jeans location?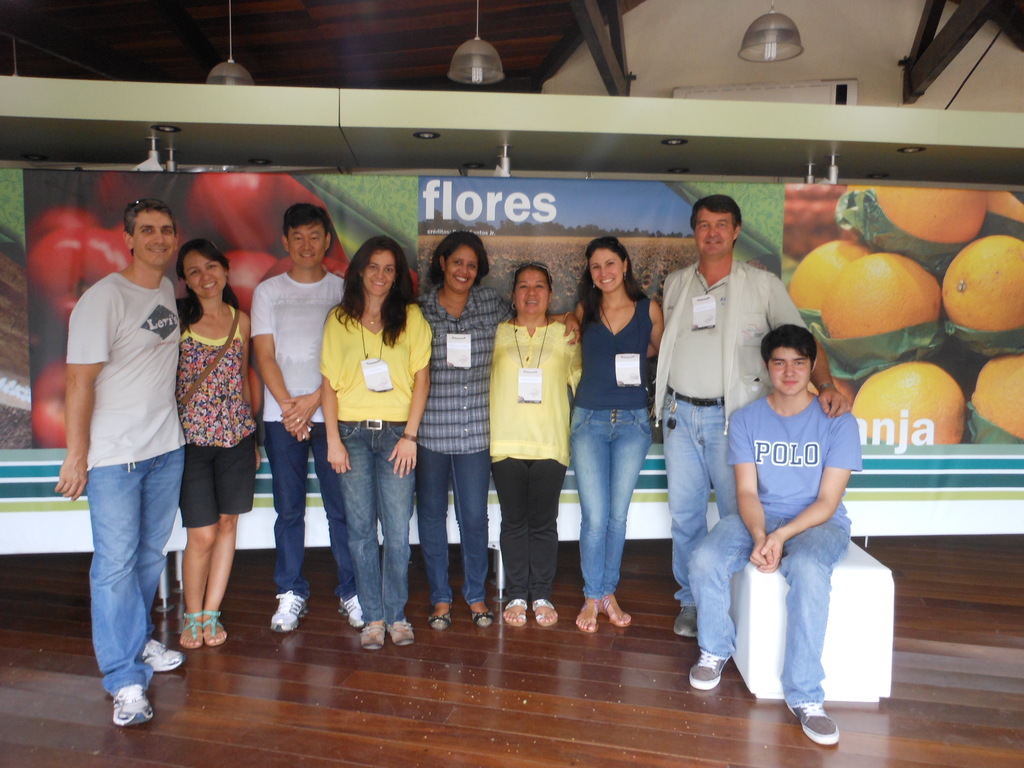
<box>413,442,492,606</box>
